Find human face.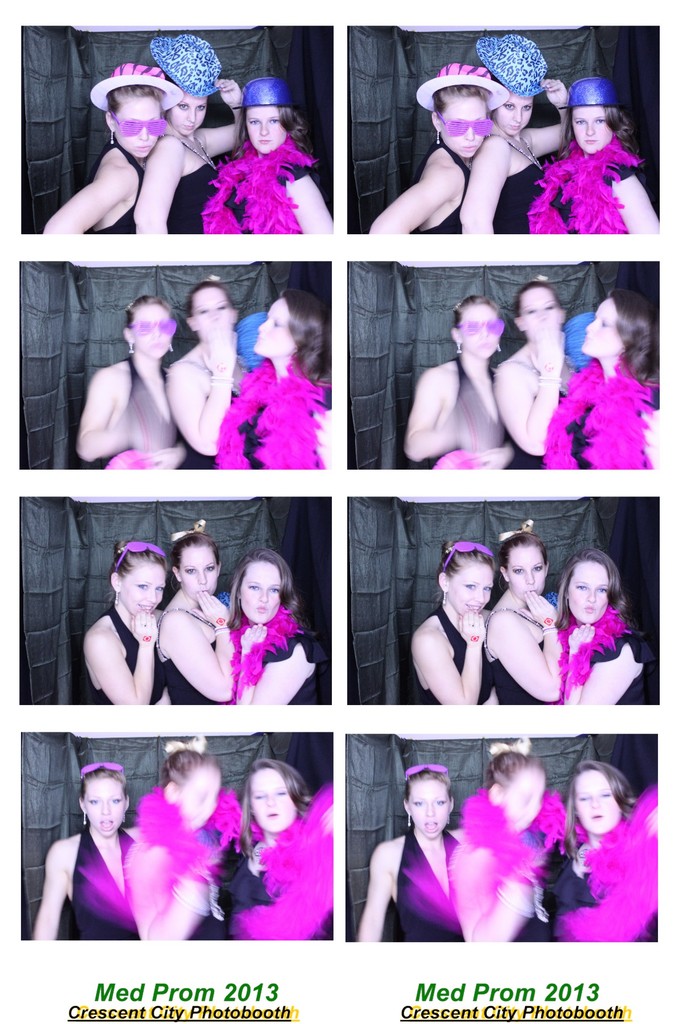
<region>585, 300, 615, 366</region>.
